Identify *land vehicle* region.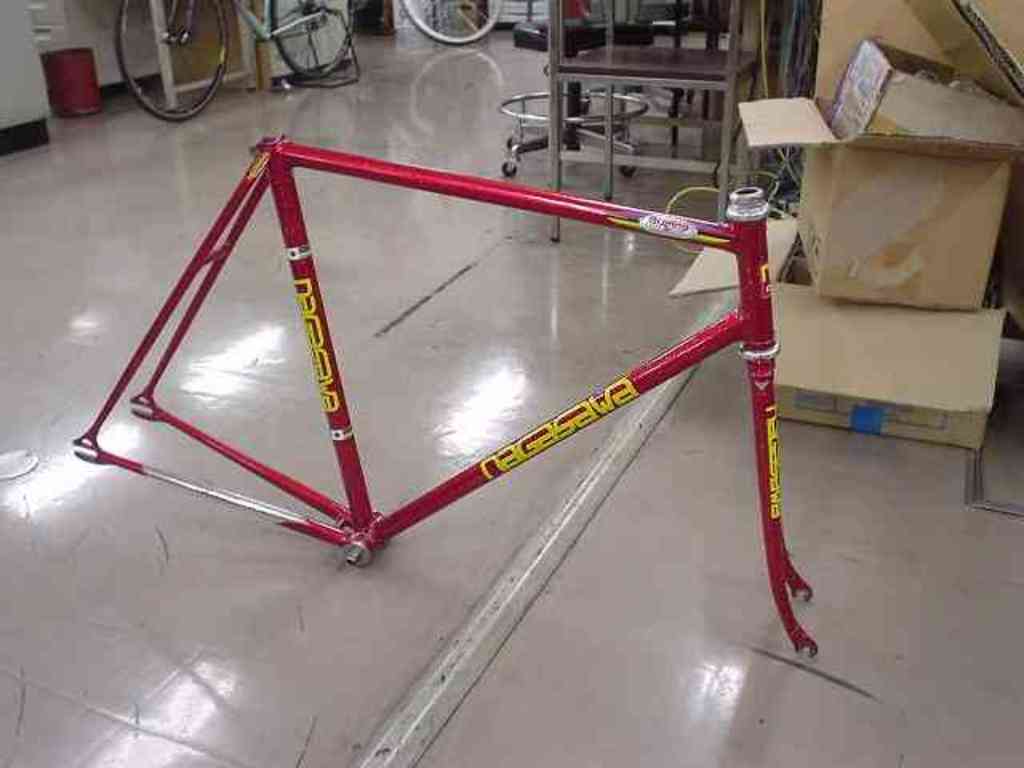
Region: (x1=117, y1=0, x2=354, y2=122).
